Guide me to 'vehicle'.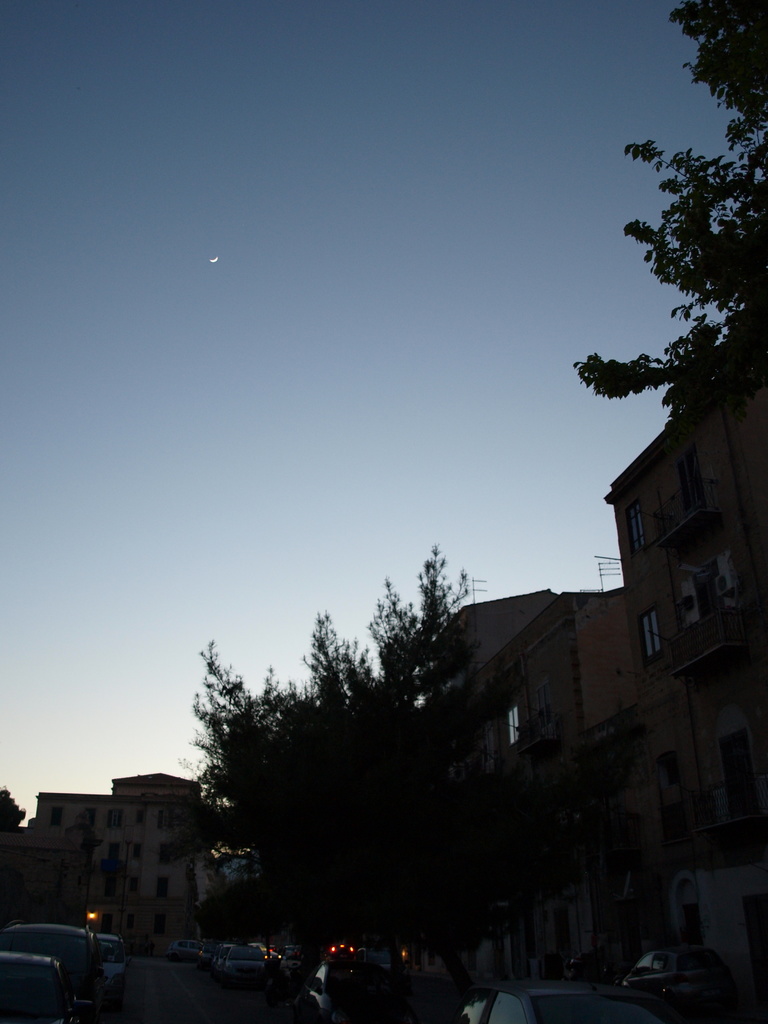
Guidance: {"x1": 305, "y1": 963, "x2": 419, "y2": 1023}.
